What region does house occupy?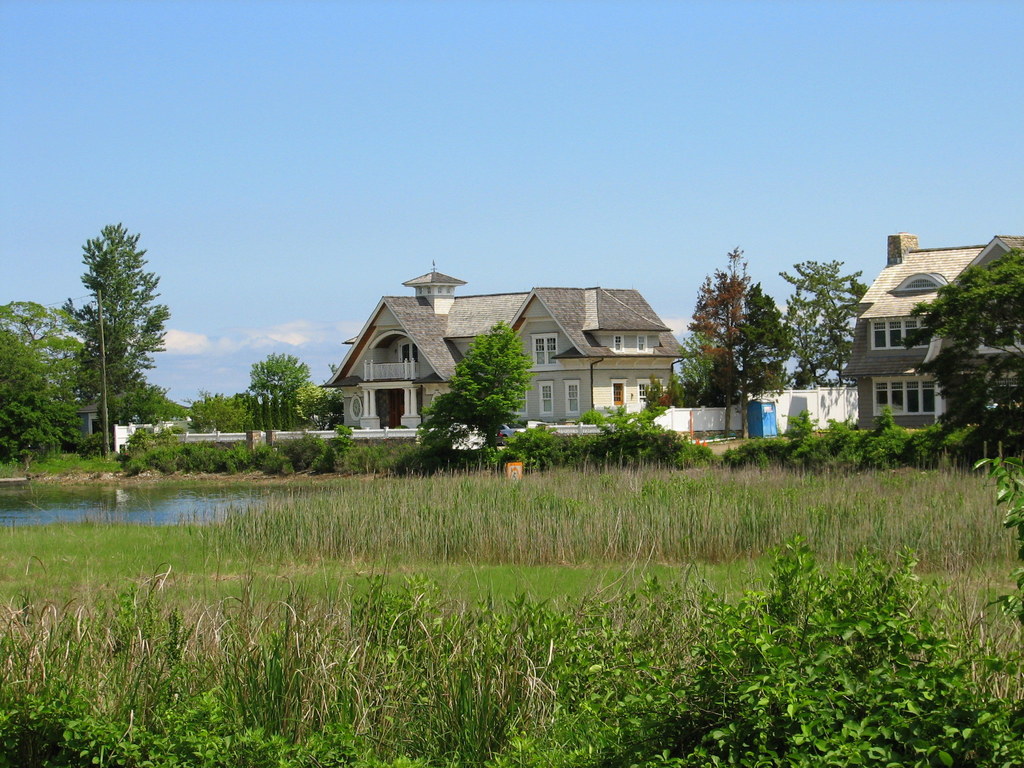
<box>317,260,691,433</box>.
